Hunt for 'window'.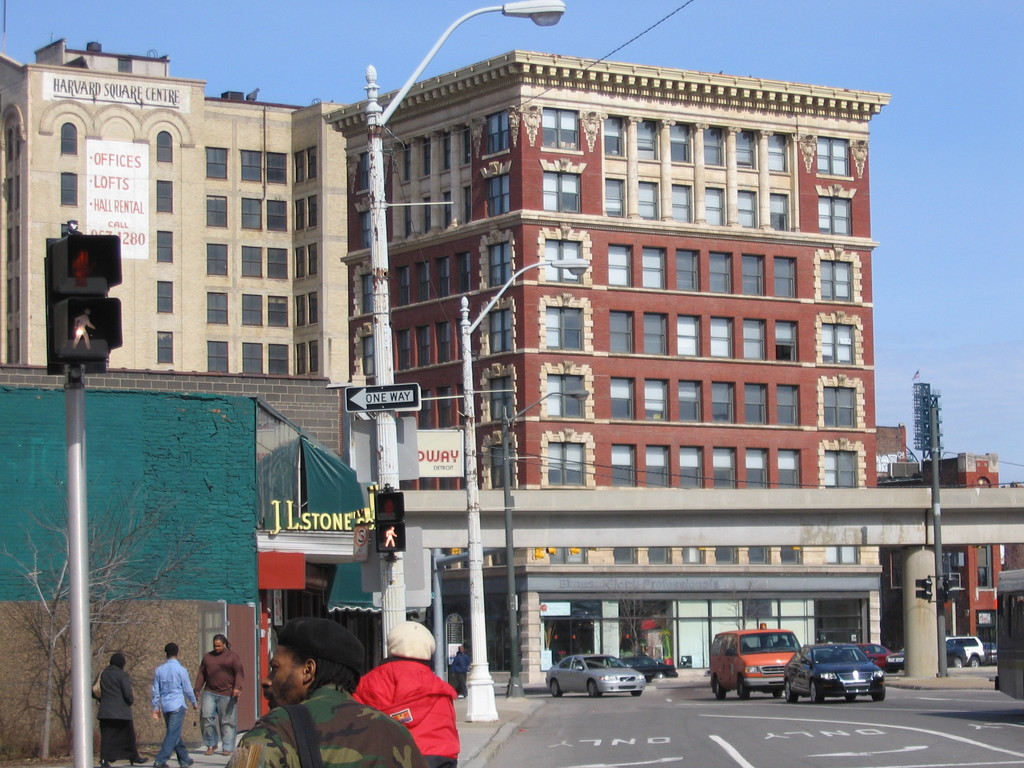
Hunted down at [704, 127, 724, 161].
